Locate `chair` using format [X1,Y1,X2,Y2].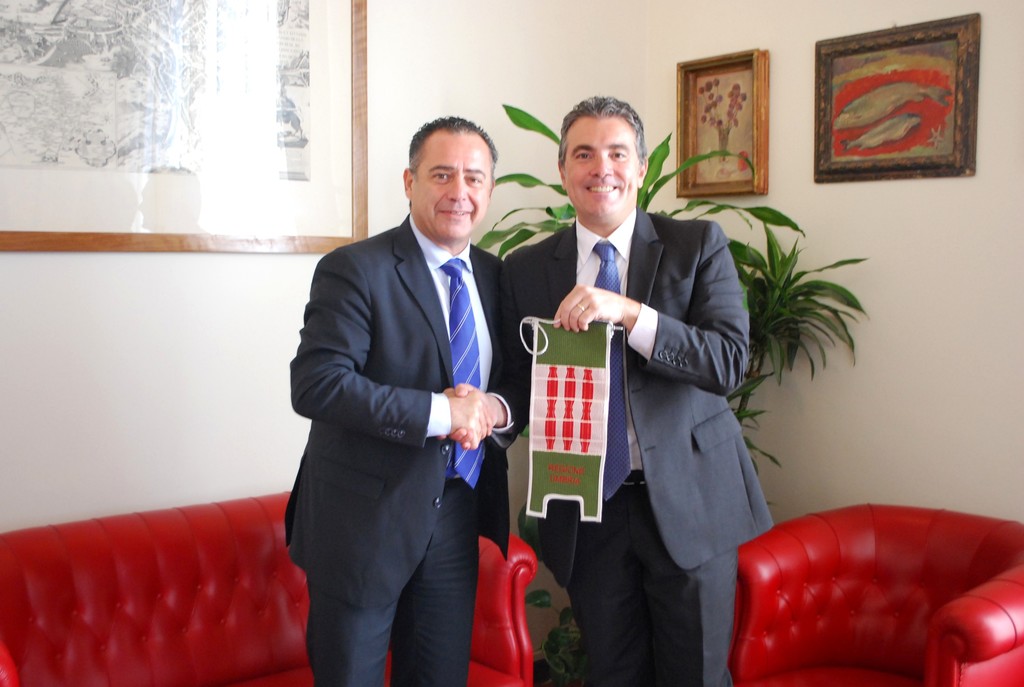
[700,491,1006,685].
